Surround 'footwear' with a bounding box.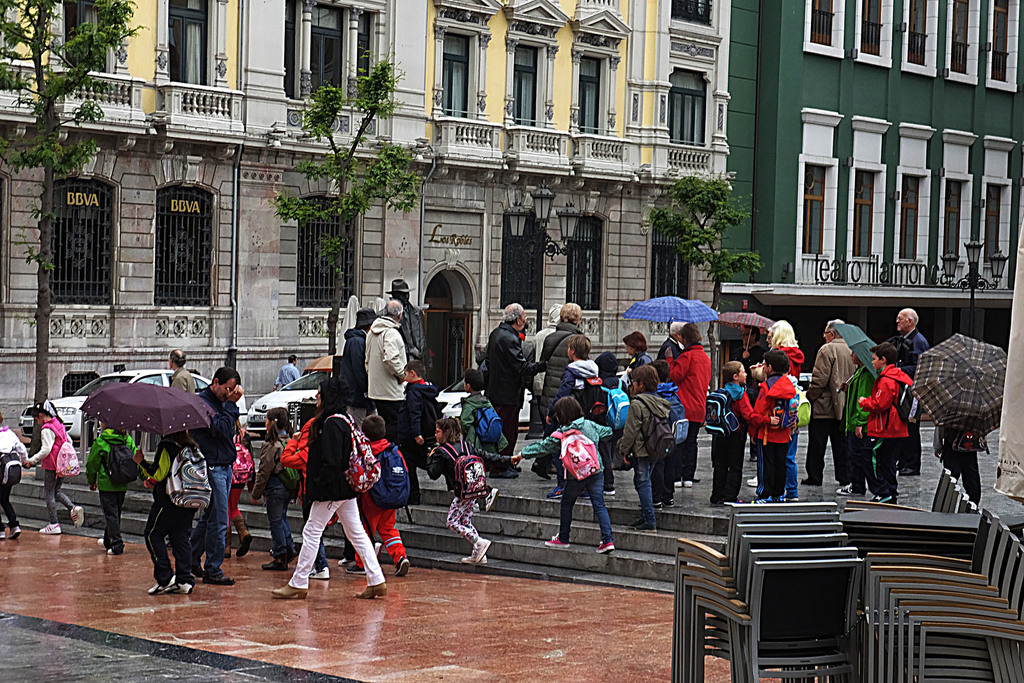
Rect(480, 486, 498, 511).
